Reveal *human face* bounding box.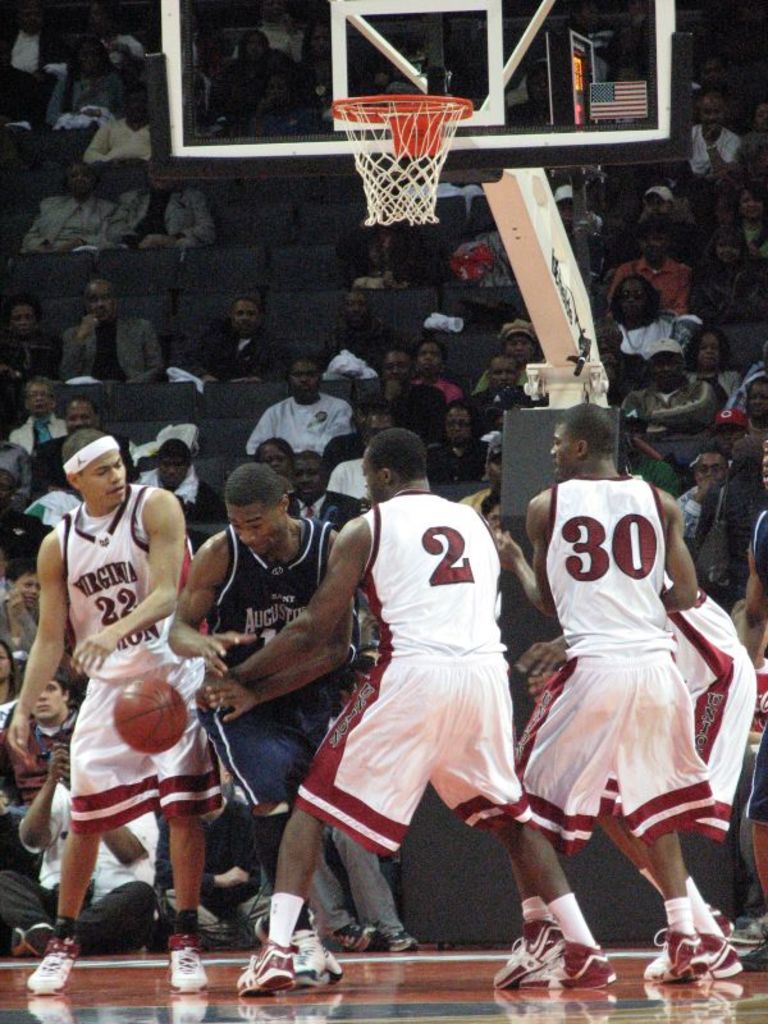
Revealed: bbox(616, 278, 655, 317).
